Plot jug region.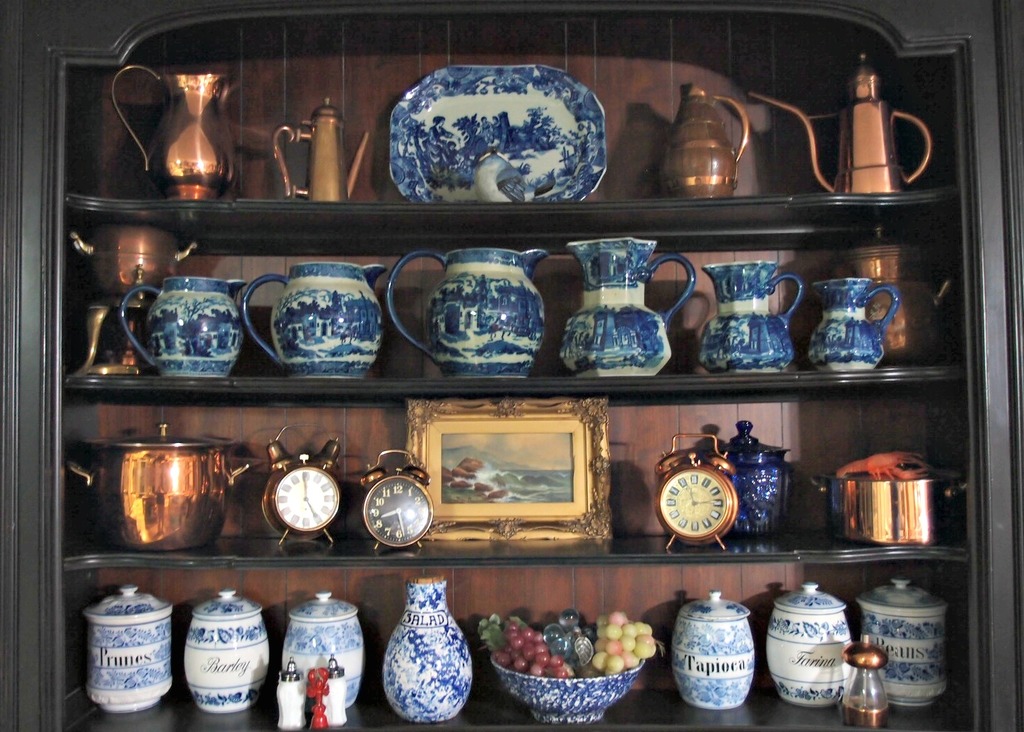
Plotted at x1=272 y1=94 x2=368 y2=203.
